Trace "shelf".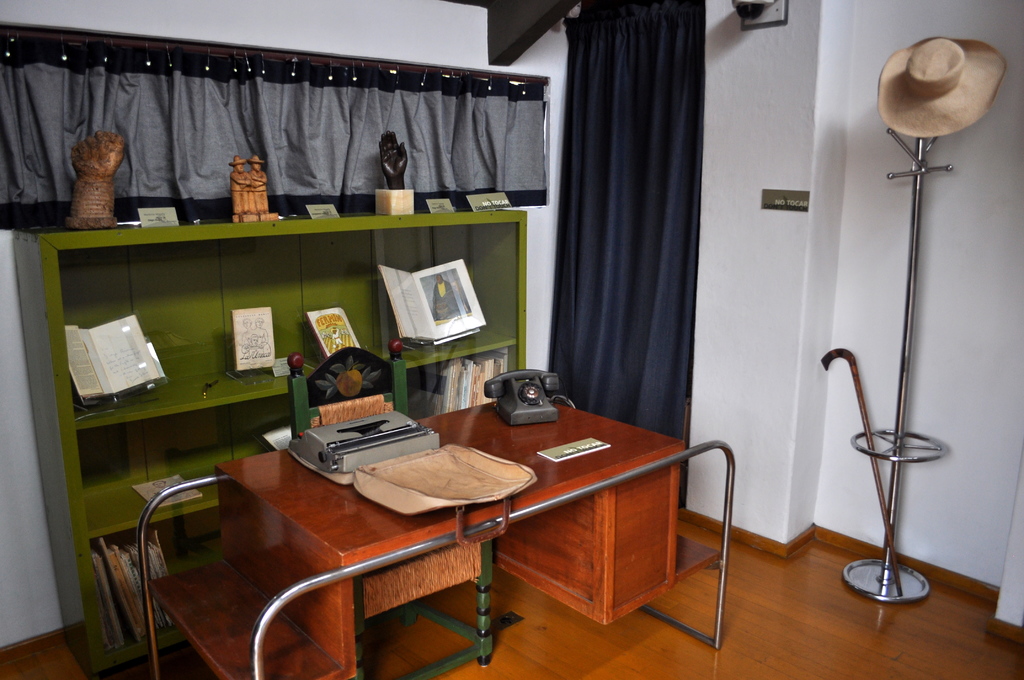
Traced to pyautogui.locateOnScreen(11, 205, 527, 674).
